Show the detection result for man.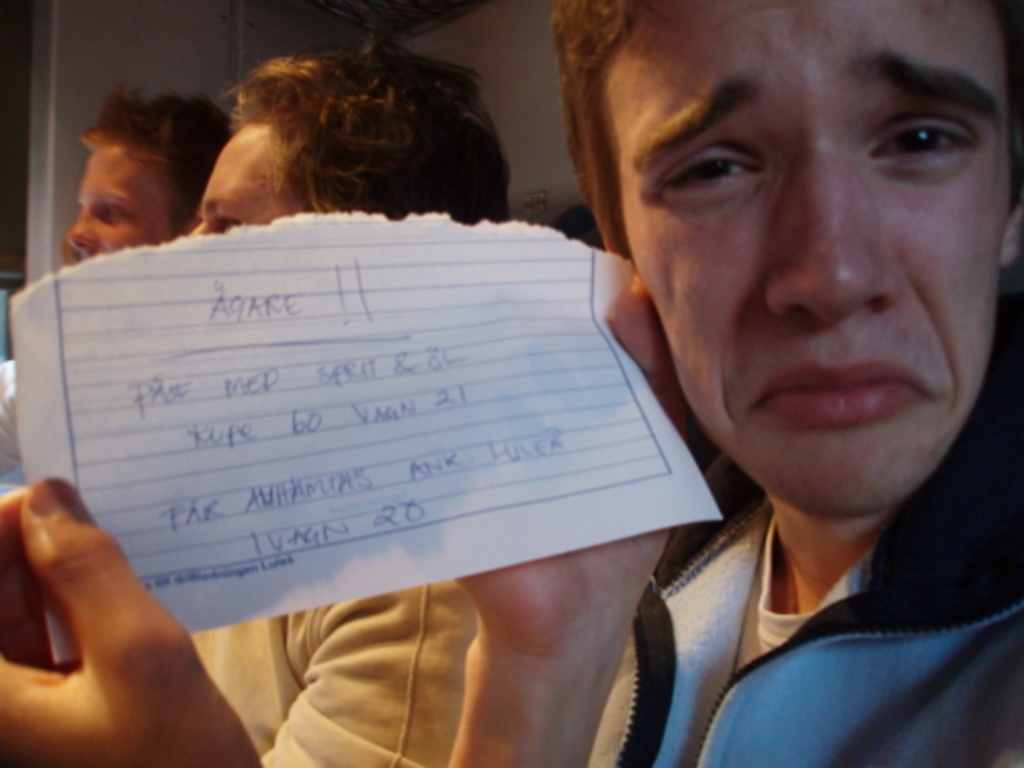
region(0, 0, 1022, 766).
